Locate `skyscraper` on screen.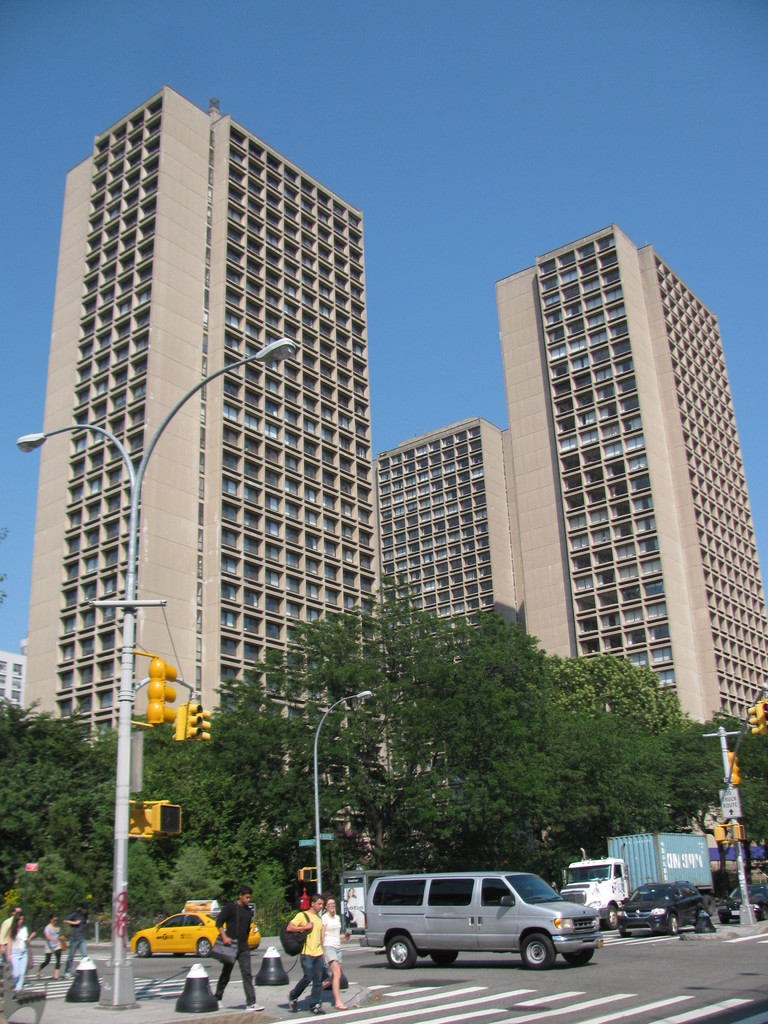
On screen at pyautogui.locateOnScreen(15, 78, 384, 753).
